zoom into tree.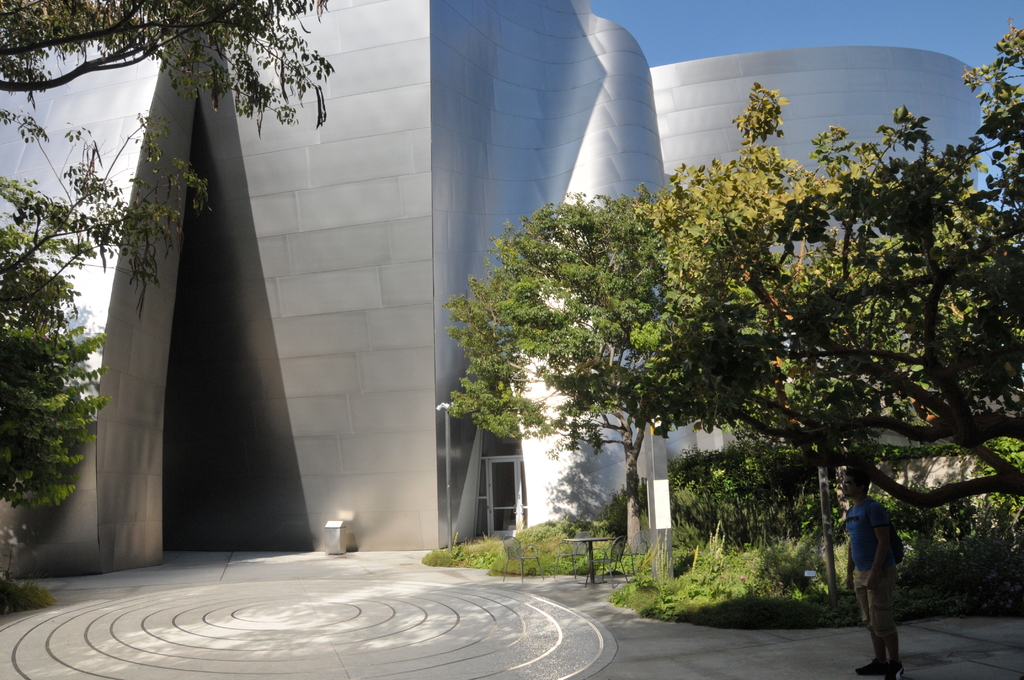
Zoom target: <bbox>0, 0, 346, 295</bbox>.
